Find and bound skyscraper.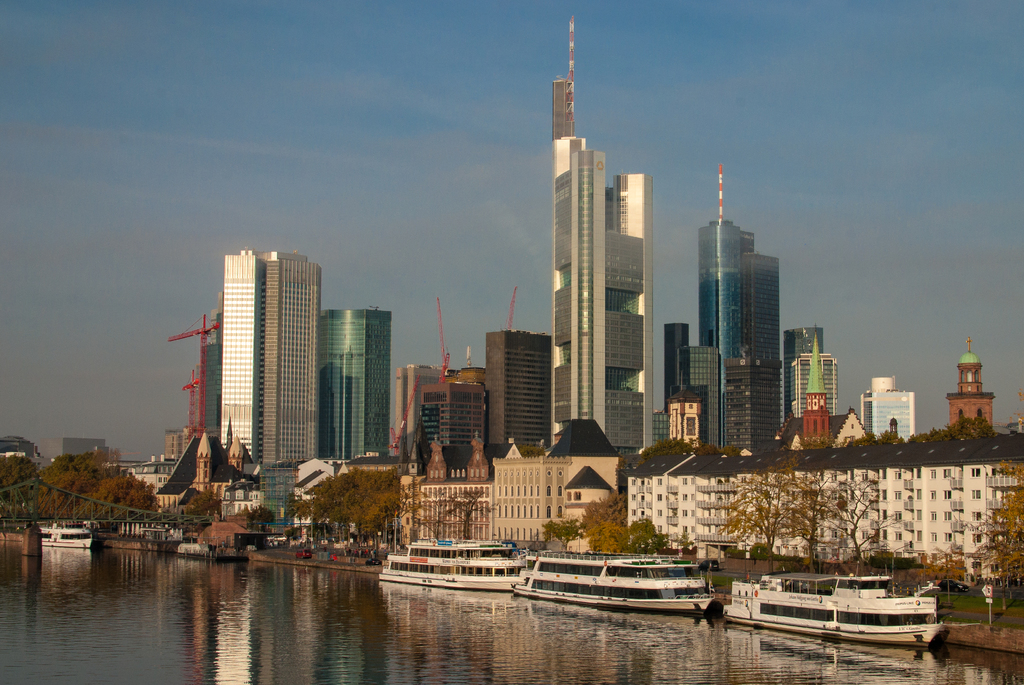
Bound: bbox=(788, 319, 826, 411).
